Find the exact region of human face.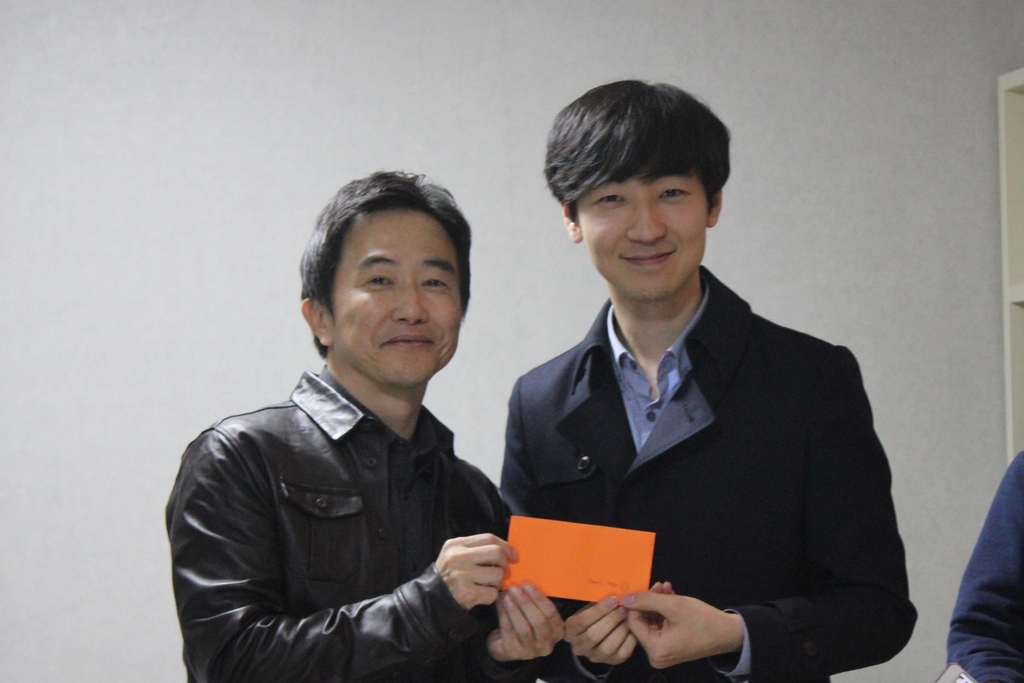
Exact region: x1=330 y1=210 x2=464 y2=386.
